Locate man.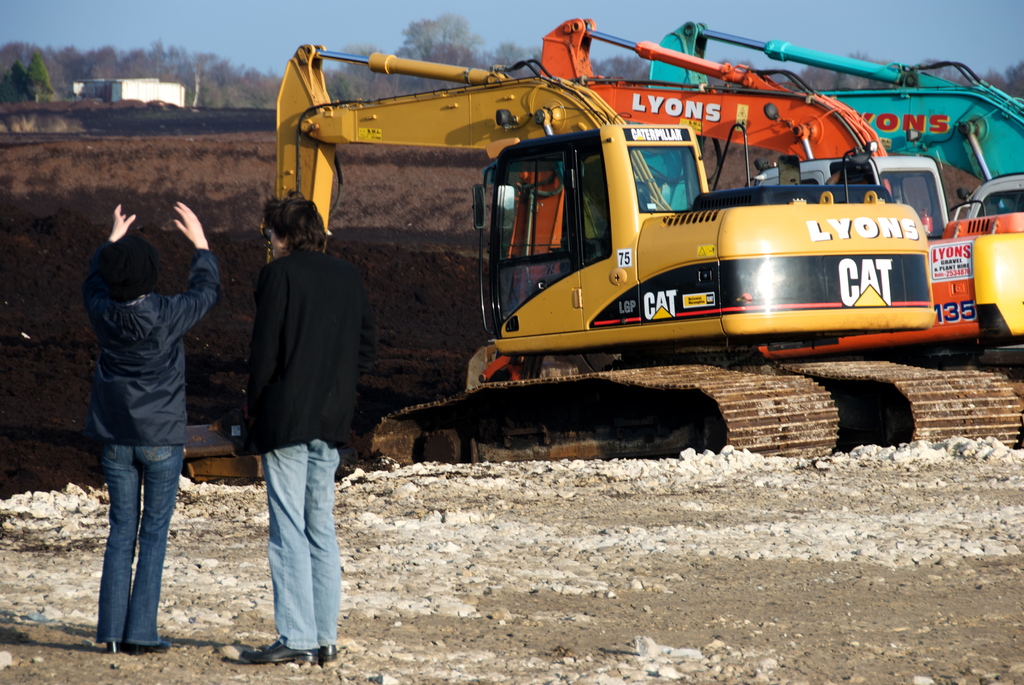
Bounding box: (x1=239, y1=185, x2=371, y2=663).
